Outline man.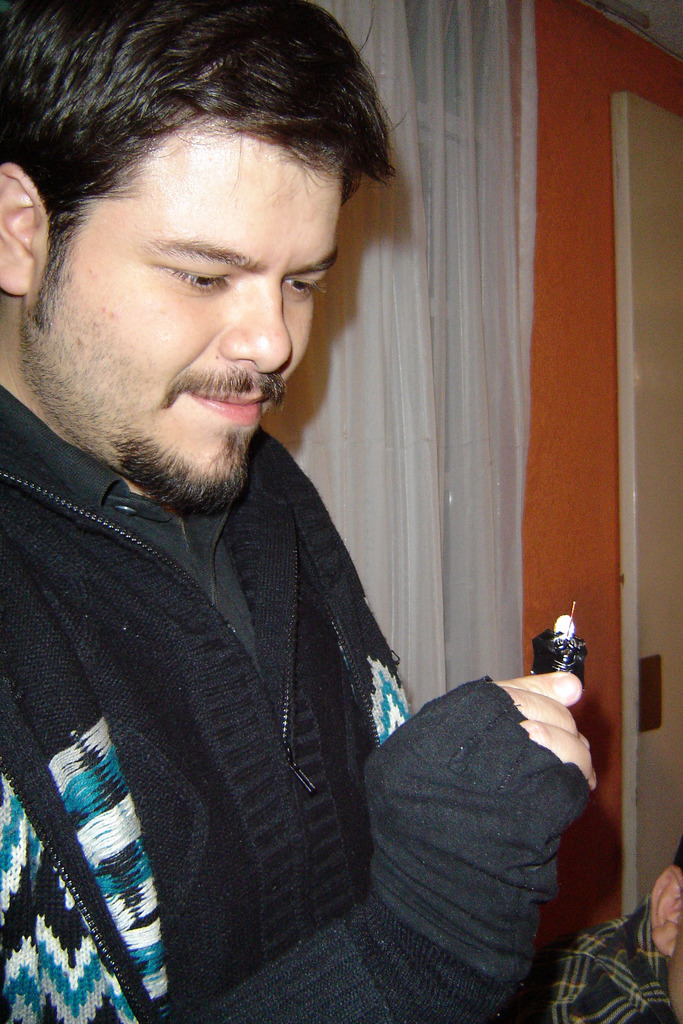
Outline: [0,0,602,1023].
